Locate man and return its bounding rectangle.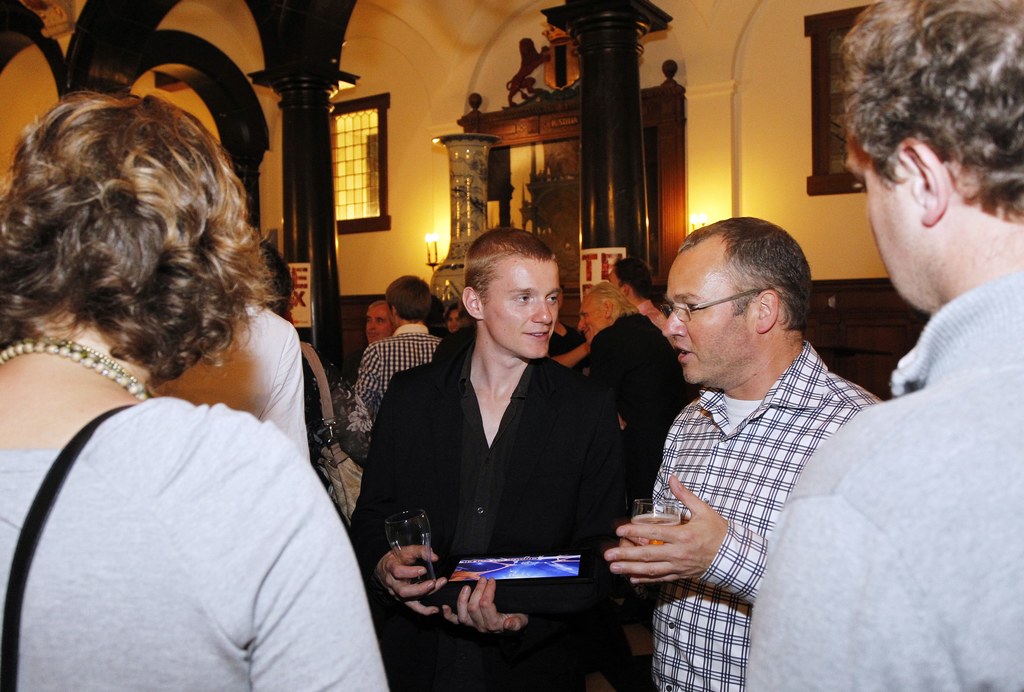
[left=740, top=0, right=1023, bottom=691].
